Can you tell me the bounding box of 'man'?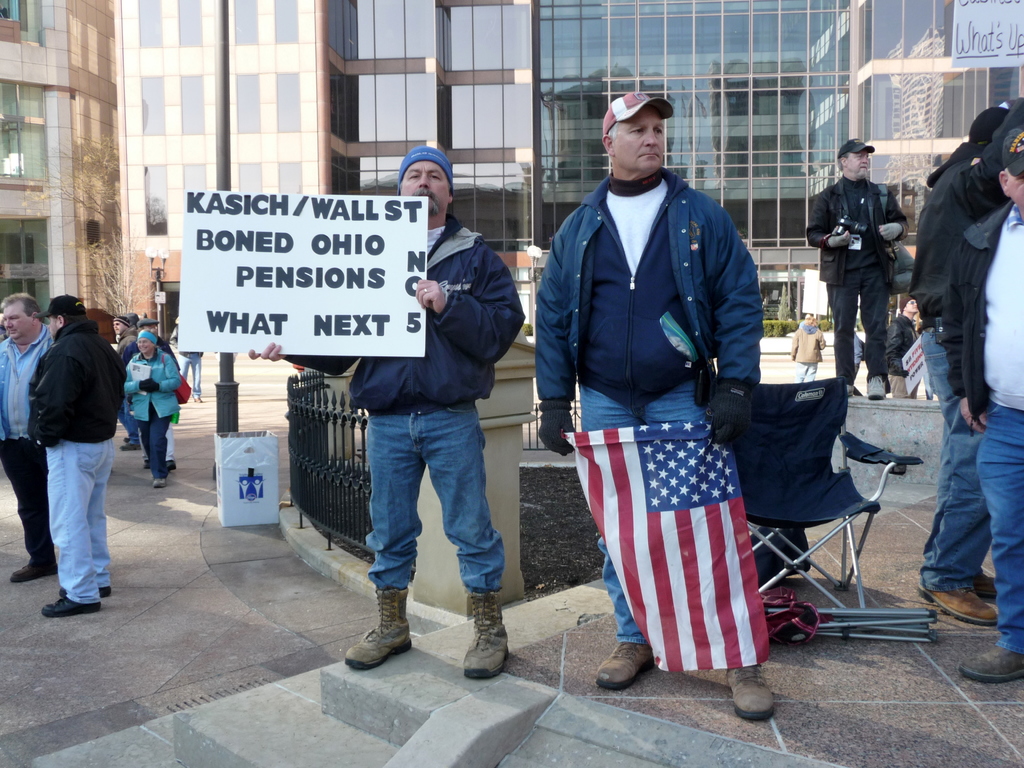
detection(529, 89, 776, 717).
